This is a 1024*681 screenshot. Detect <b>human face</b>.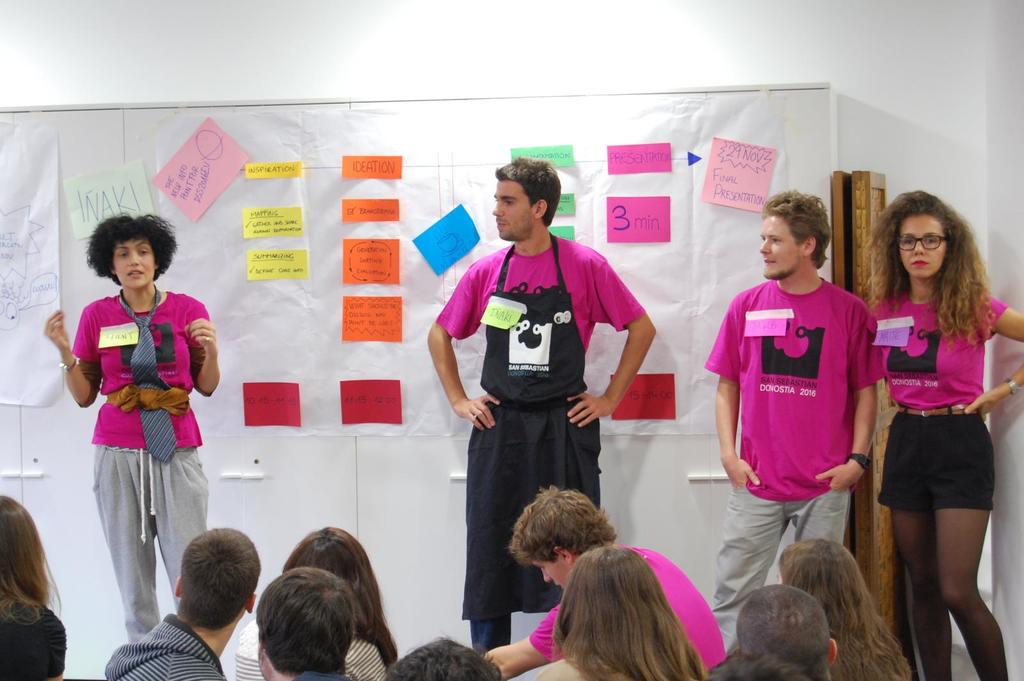
x1=534, y1=562, x2=566, y2=589.
